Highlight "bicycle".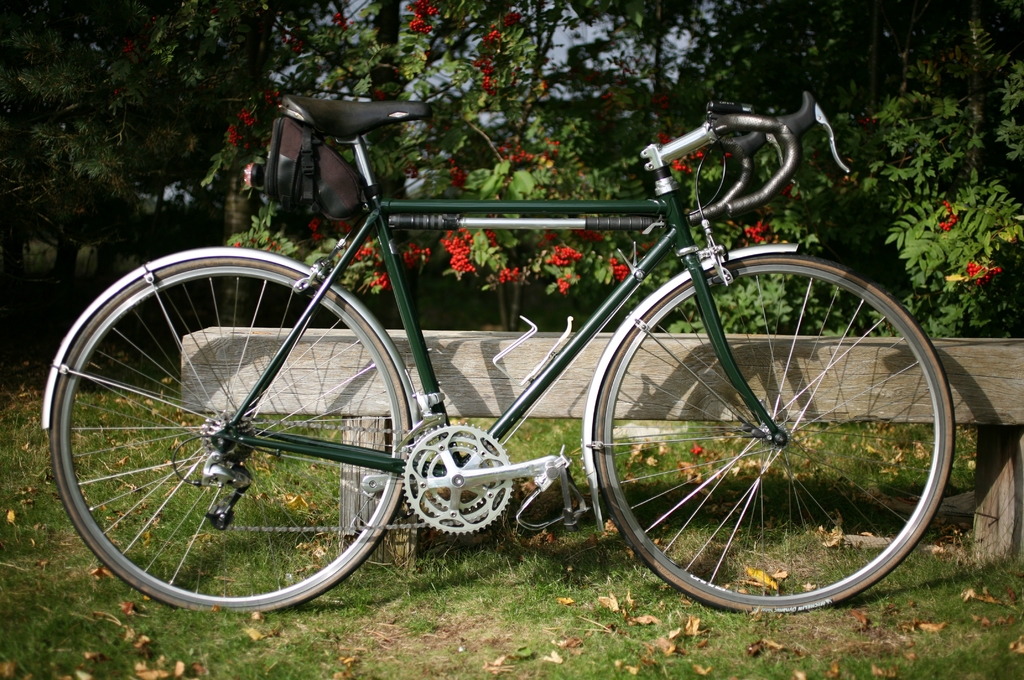
Highlighted region: [left=45, top=96, right=956, bottom=622].
